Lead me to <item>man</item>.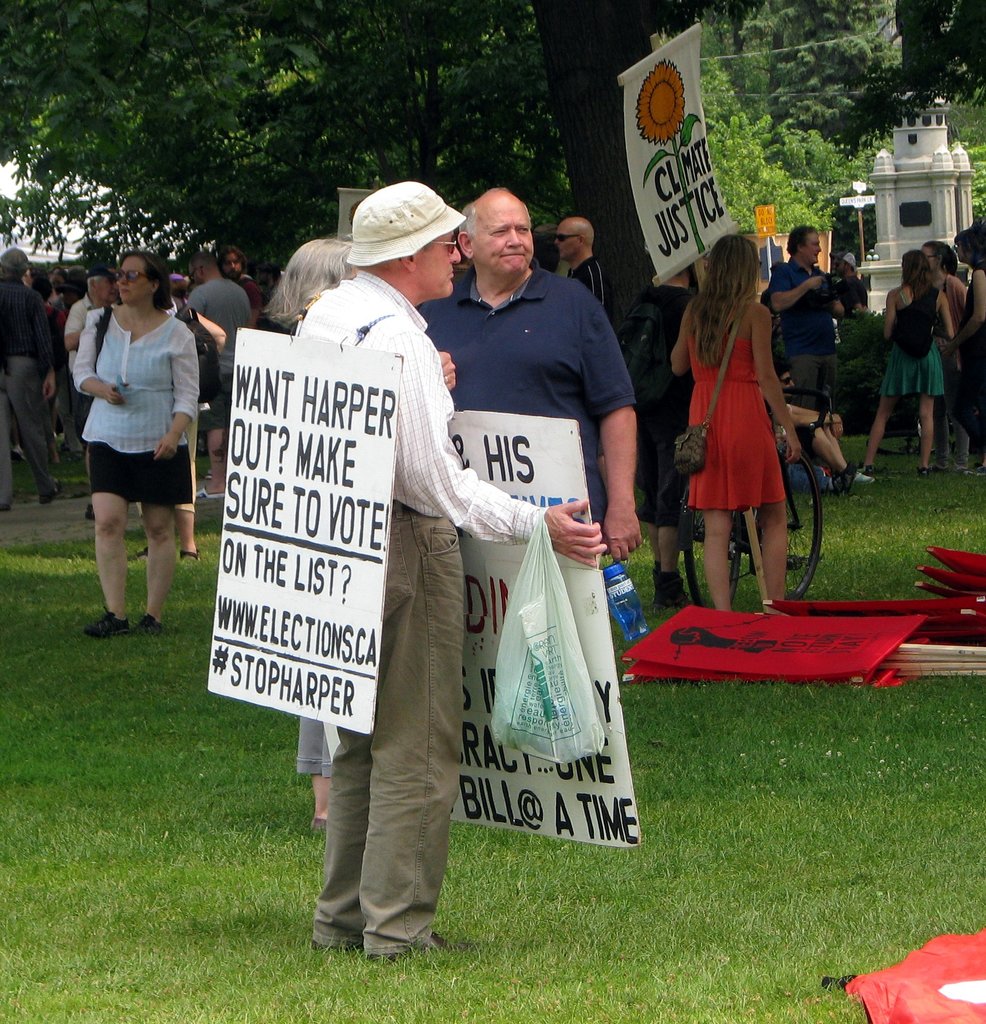
Lead to bbox=[56, 240, 206, 632].
